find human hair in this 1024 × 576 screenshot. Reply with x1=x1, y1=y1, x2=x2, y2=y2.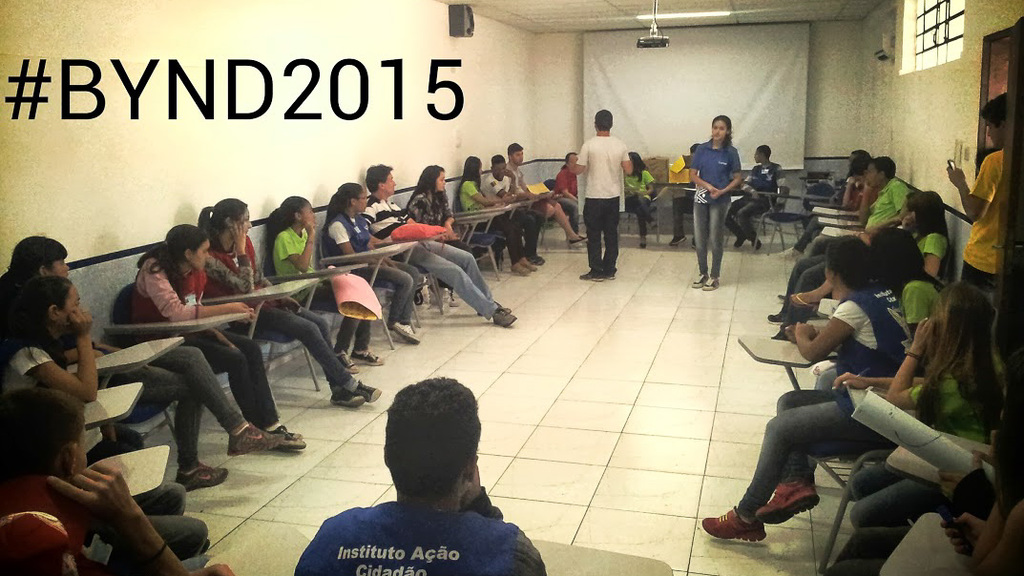
x1=587, y1=110, x2=617, y2=126.
